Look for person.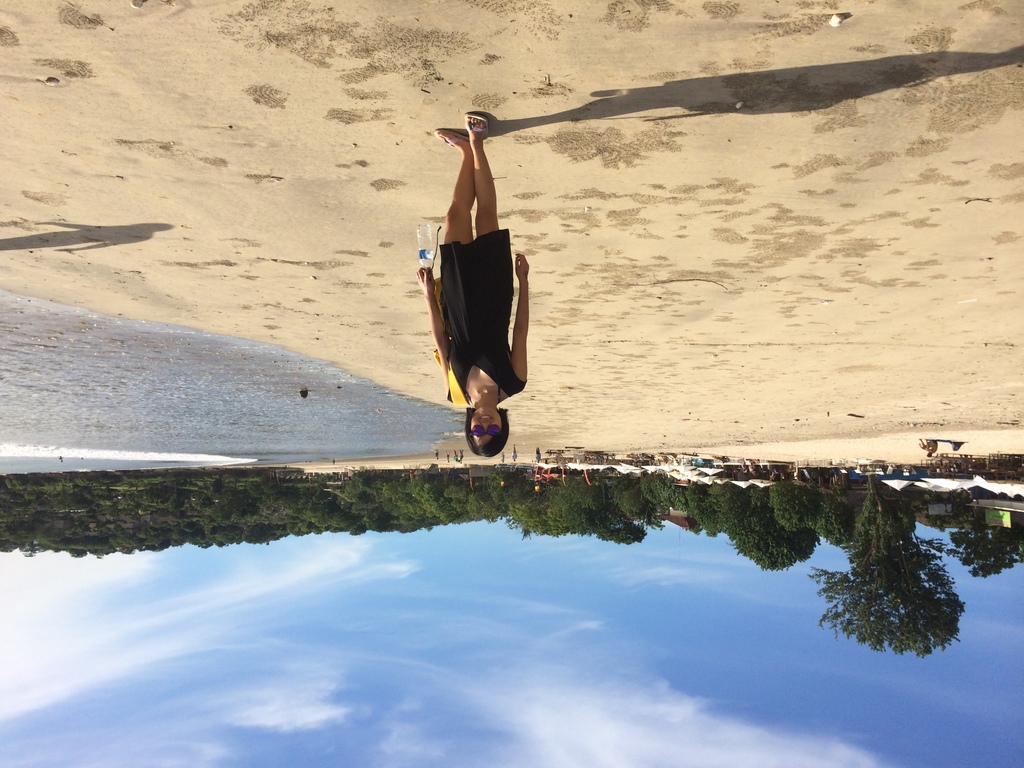
Found: locate(434, 447, 439, 461).
